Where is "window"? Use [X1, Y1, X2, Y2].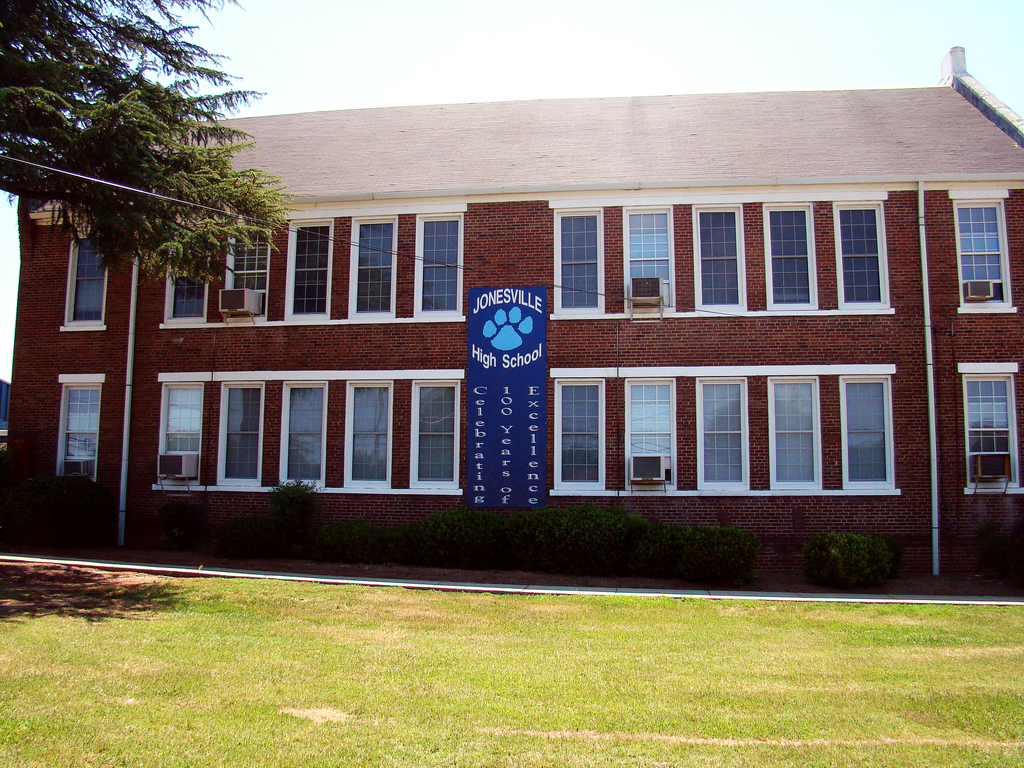
[830, 376, 903, 509].
